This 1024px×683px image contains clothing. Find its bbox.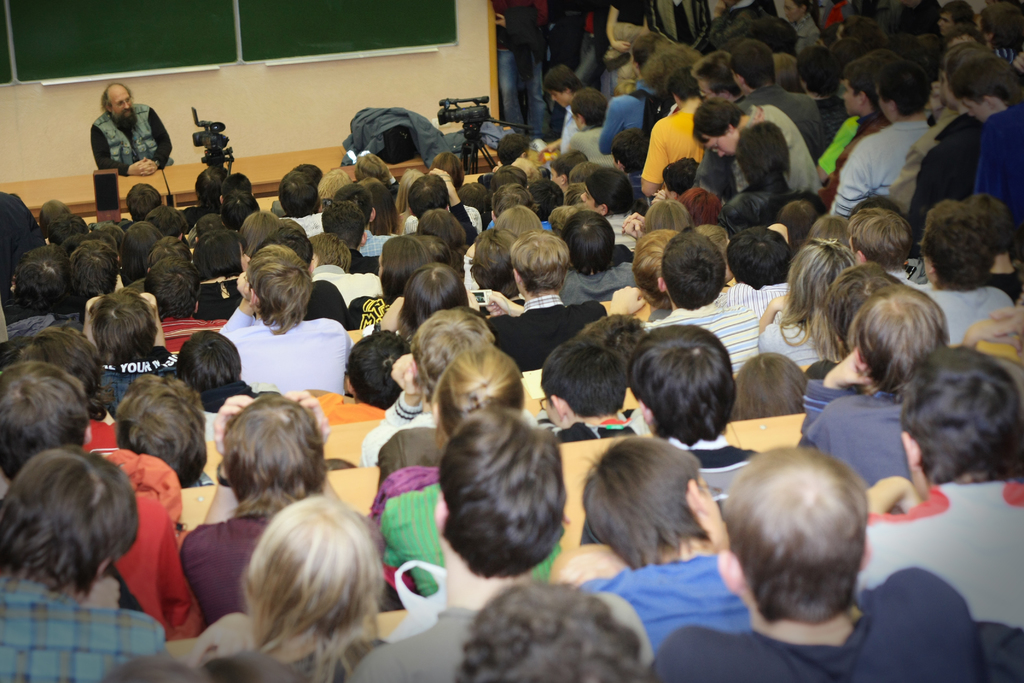
box=[799, 391, 915, 485].
